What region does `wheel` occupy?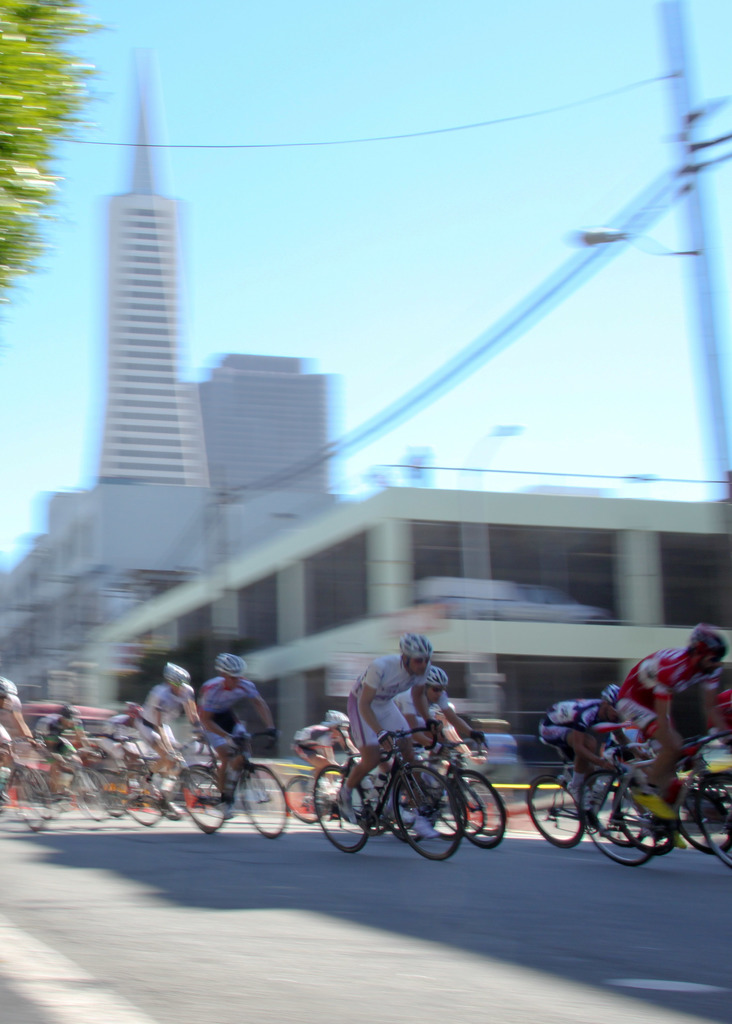
{"left": 590, "top": 764, "right": 650, "bottom": 859}.
